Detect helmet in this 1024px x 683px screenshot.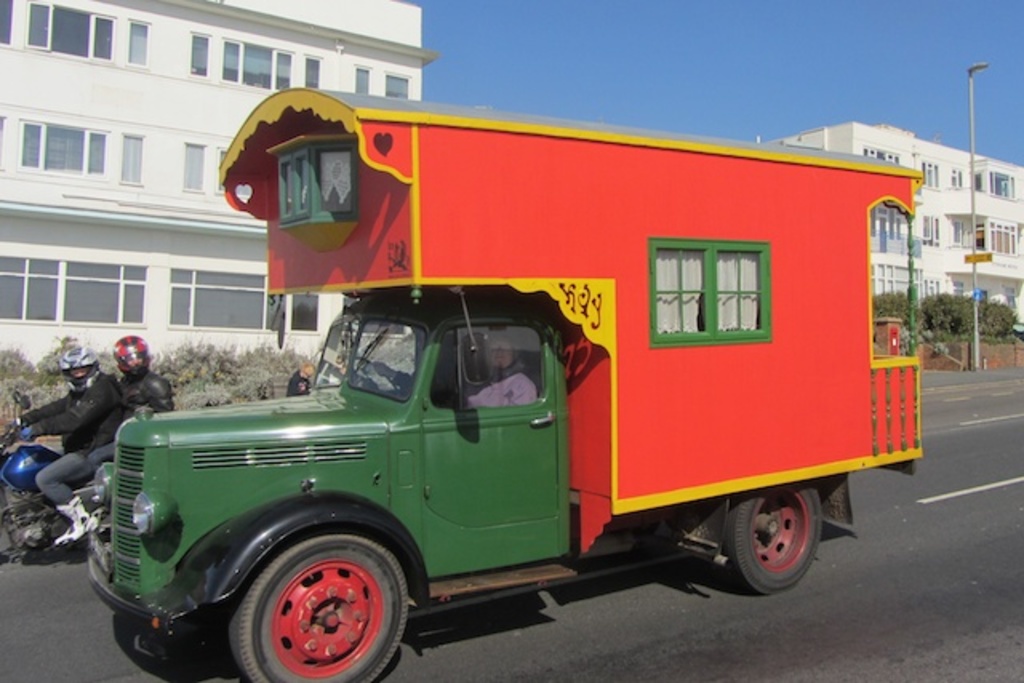
Detection: 54/345/102/397.
